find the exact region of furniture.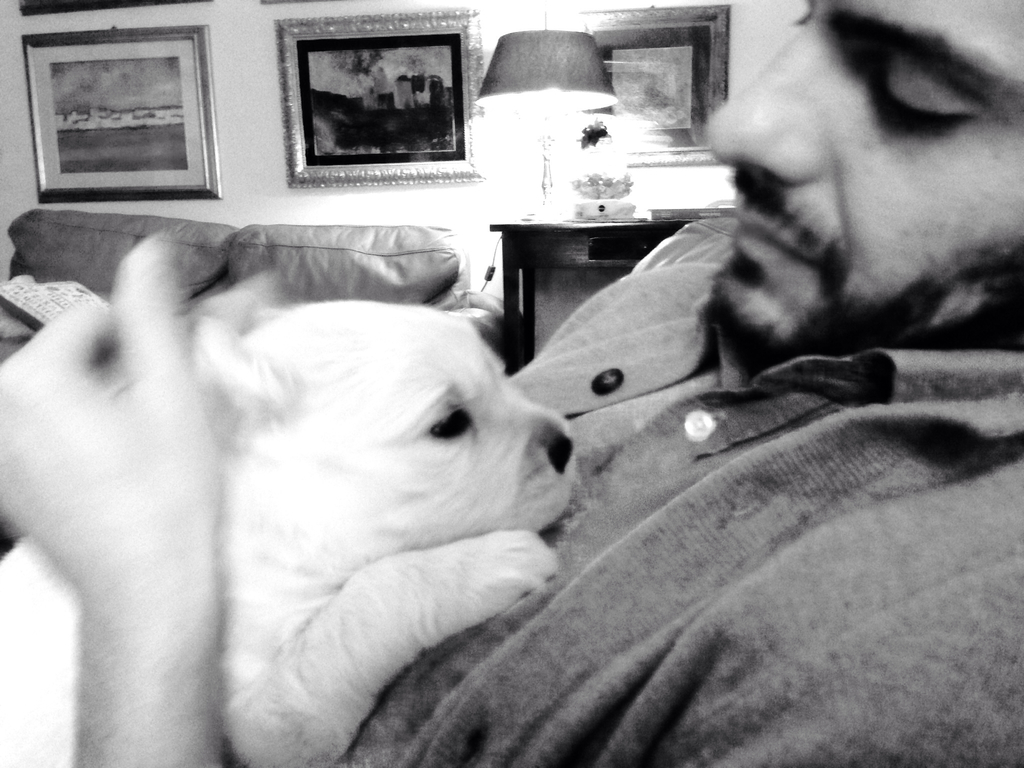
Exact region: x1=0 y1=209 x2=526 y2=381.
